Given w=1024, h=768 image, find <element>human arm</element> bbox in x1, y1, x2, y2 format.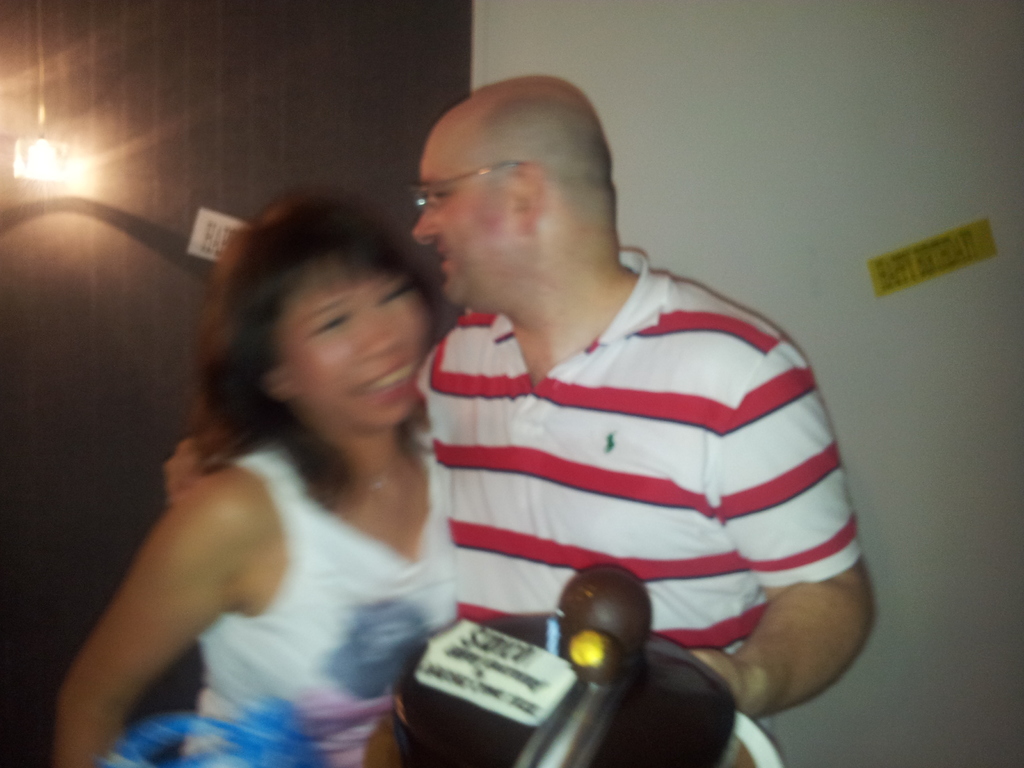
157, 426, 244, 504.
